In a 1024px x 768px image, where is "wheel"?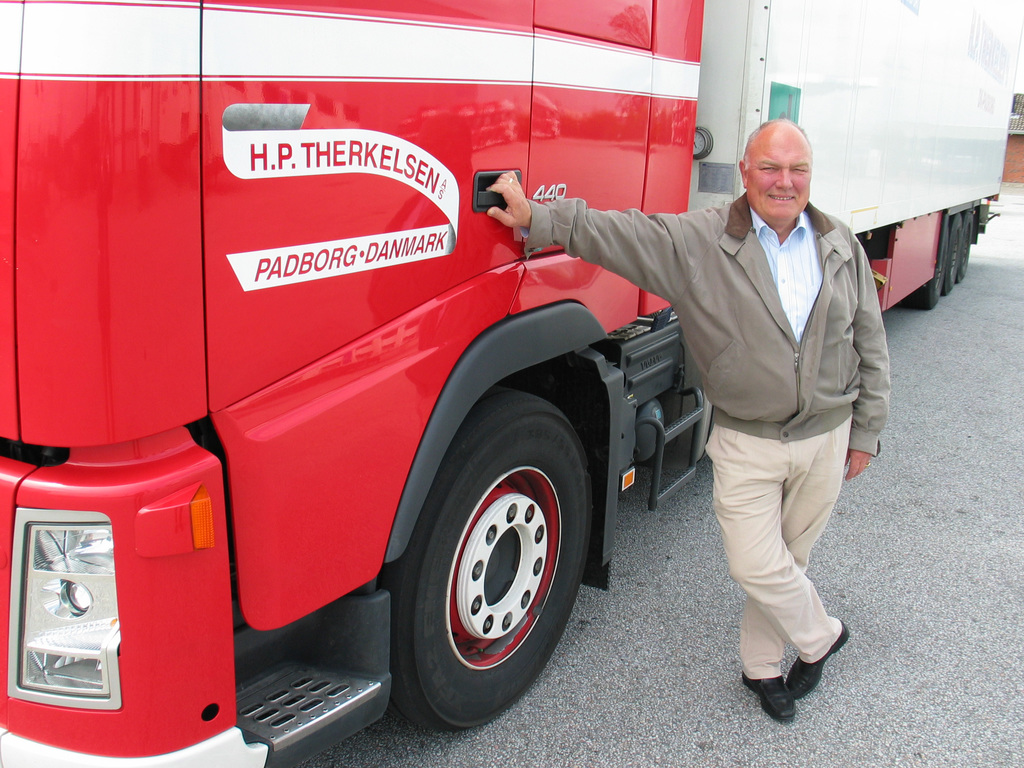
903/220/948/312.
